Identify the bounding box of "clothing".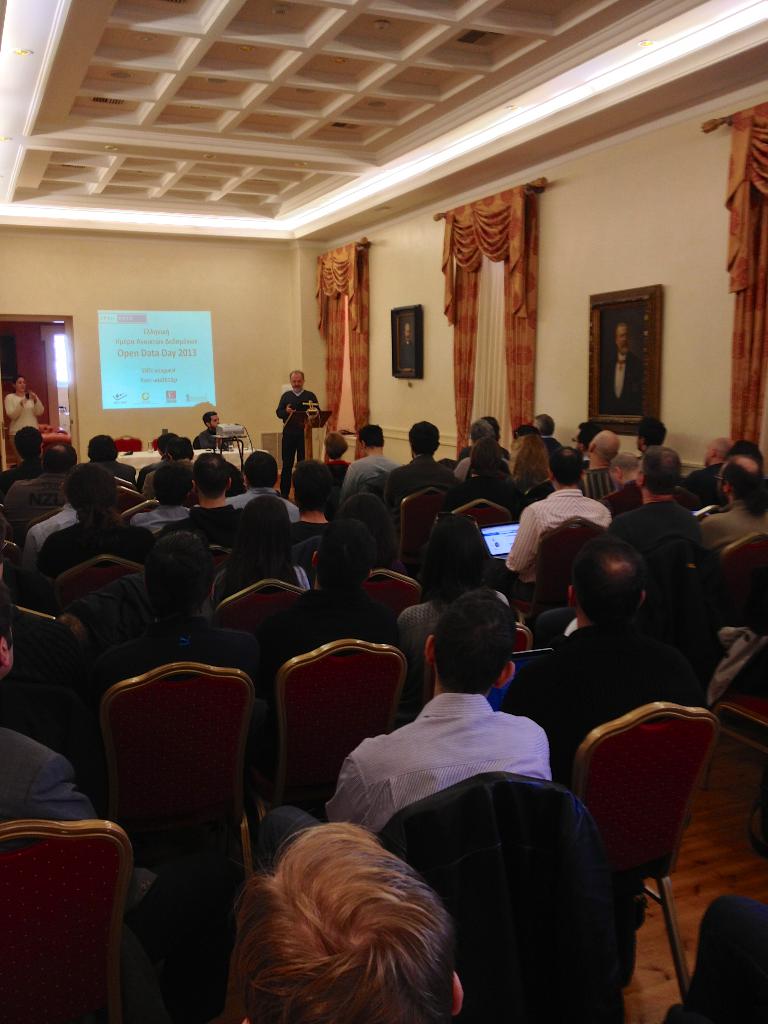
select_region(0, 452, 69, 495).
